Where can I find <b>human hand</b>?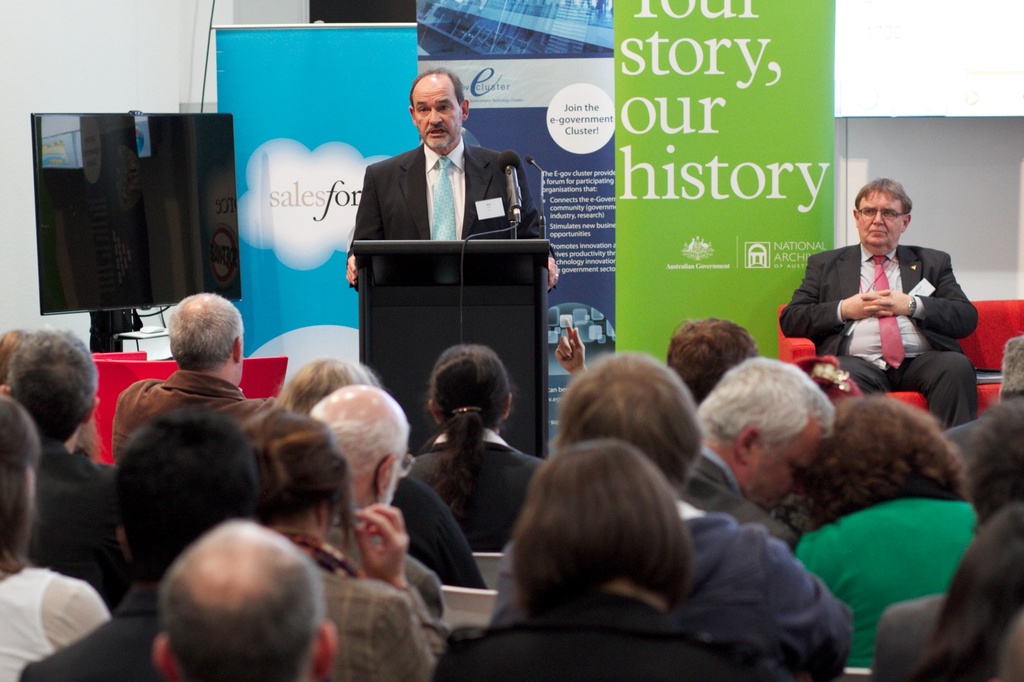
You can find it at l=547, t=255, r=563, b=295.
